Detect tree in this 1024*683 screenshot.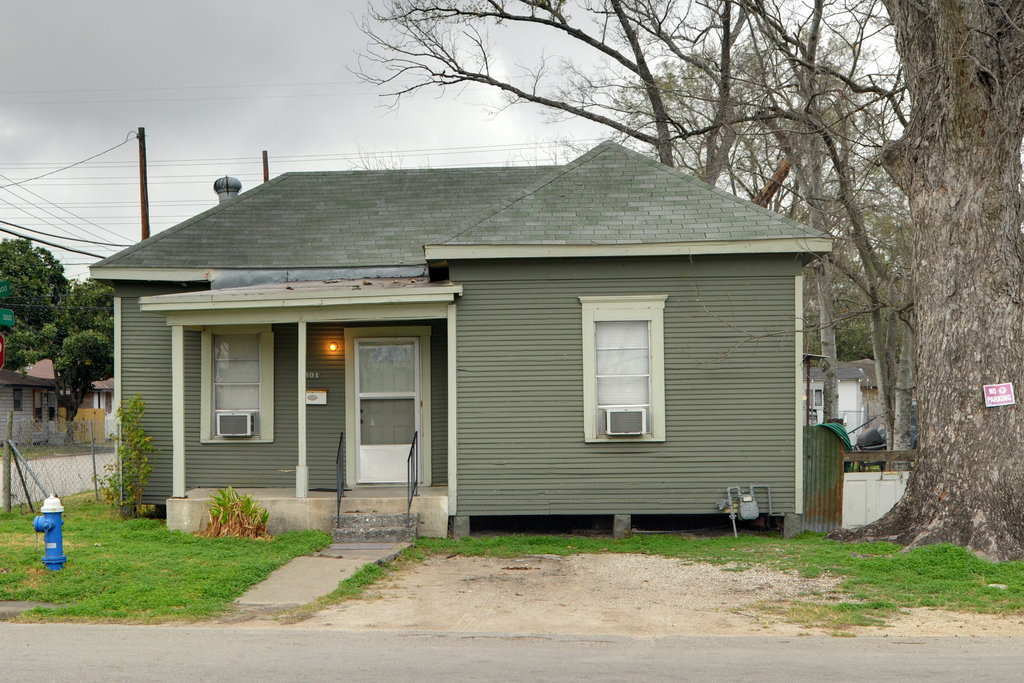
Detection: (x1=0, y1=241, x2=123, y2=380).
